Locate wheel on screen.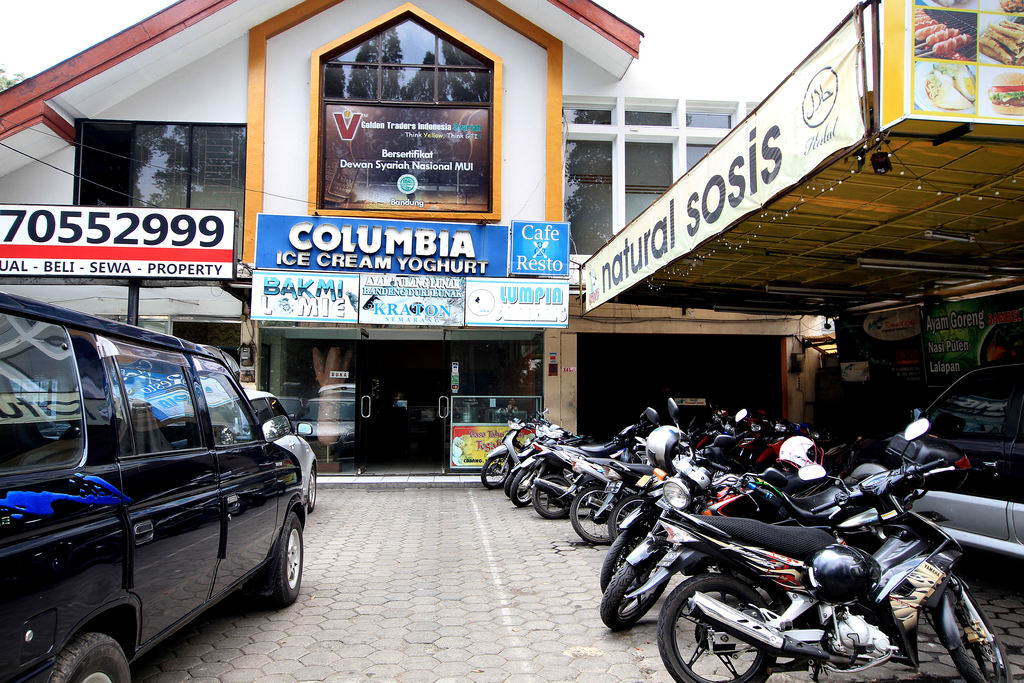
On screen at x1=531 y1=469 x2=575 y2=525.
